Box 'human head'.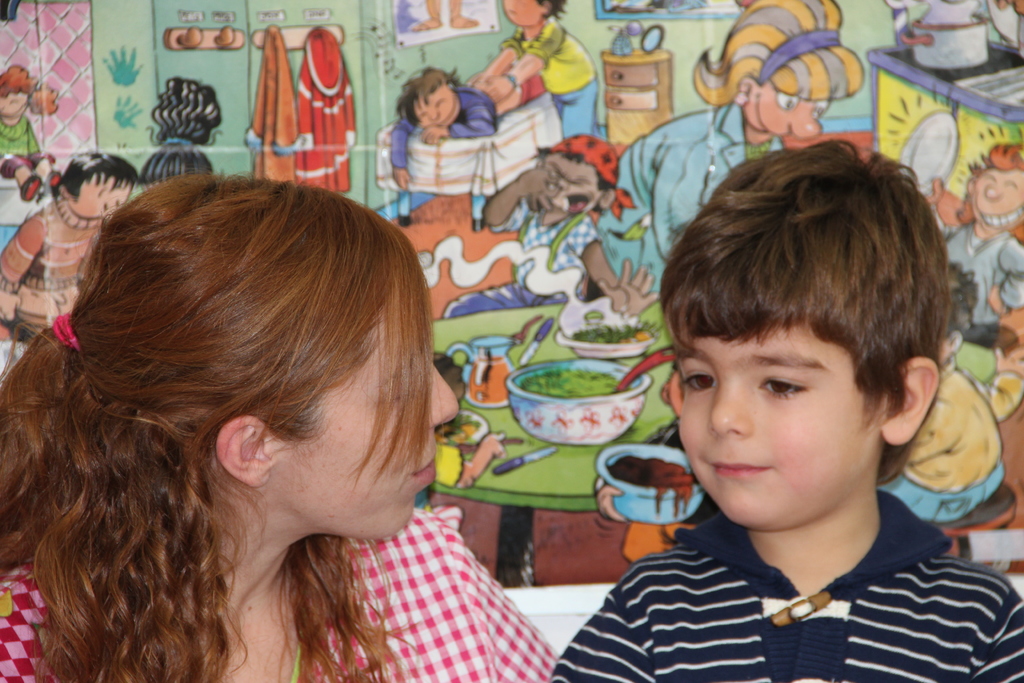
select_region(83, 178, 460, 545).
